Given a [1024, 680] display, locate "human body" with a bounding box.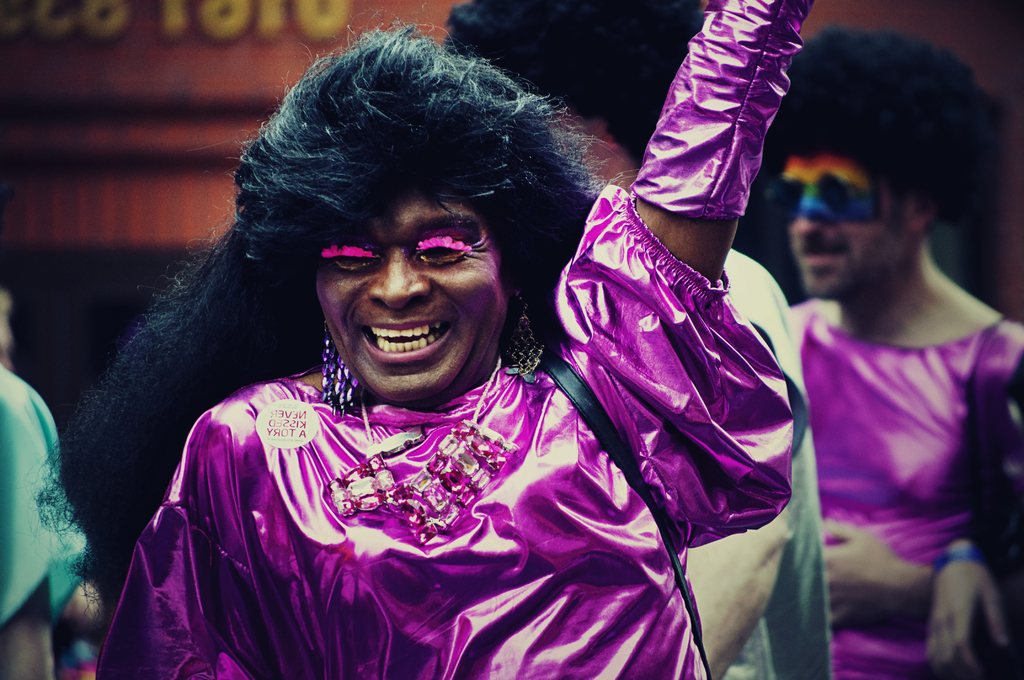
Located: pyautogui.locateOnScreen(0, 356, 90, 679).
